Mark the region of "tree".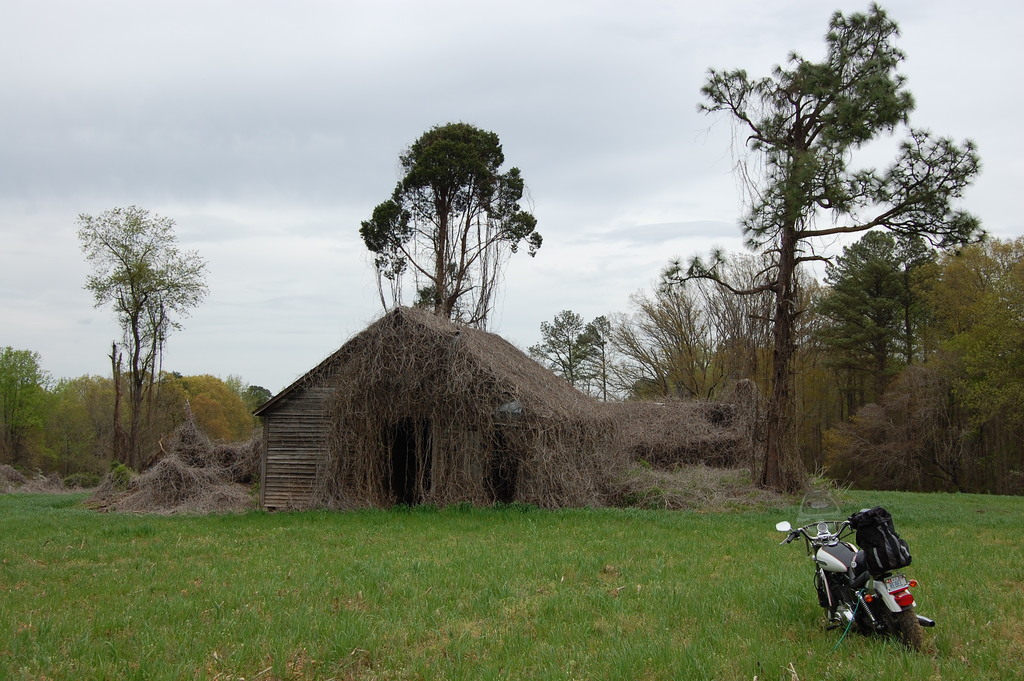
Region: select_region(76, 201, 213, 476).
